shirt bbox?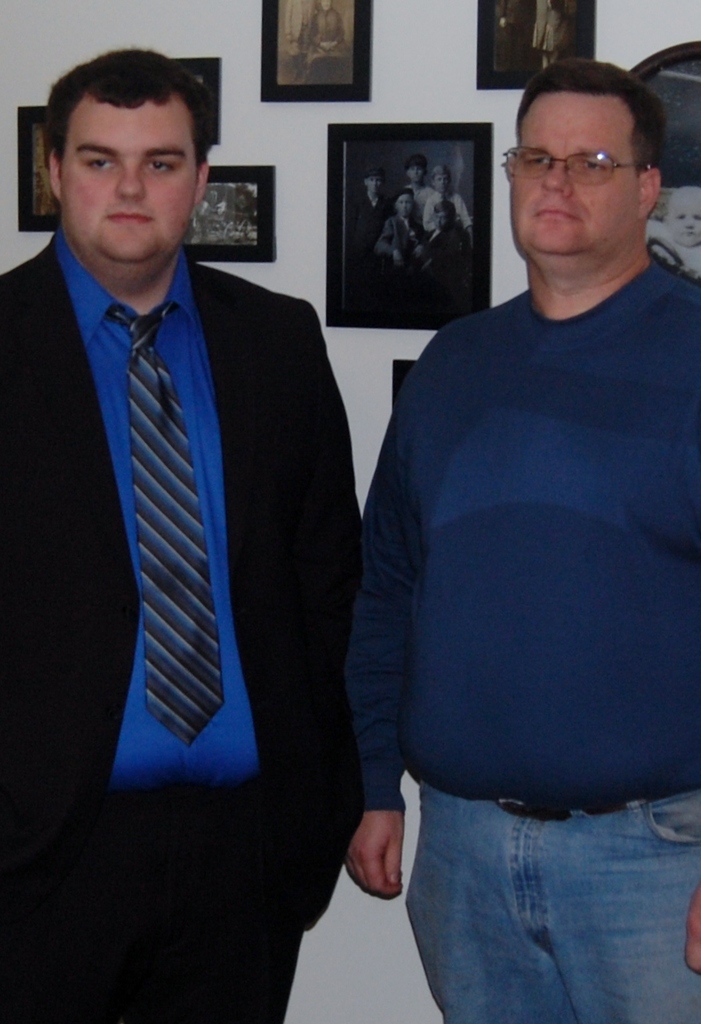
{"x1": 2, "y1": 160, "x2": 392, "y2": 928}
